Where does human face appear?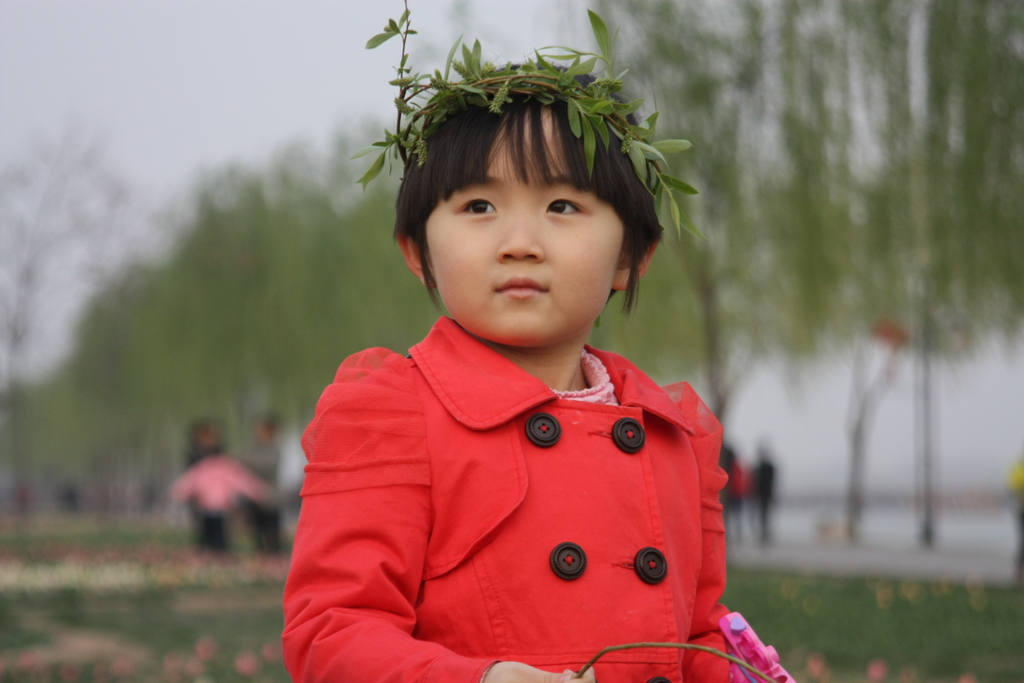
Appears at box=[419, 107, 624, 347].
